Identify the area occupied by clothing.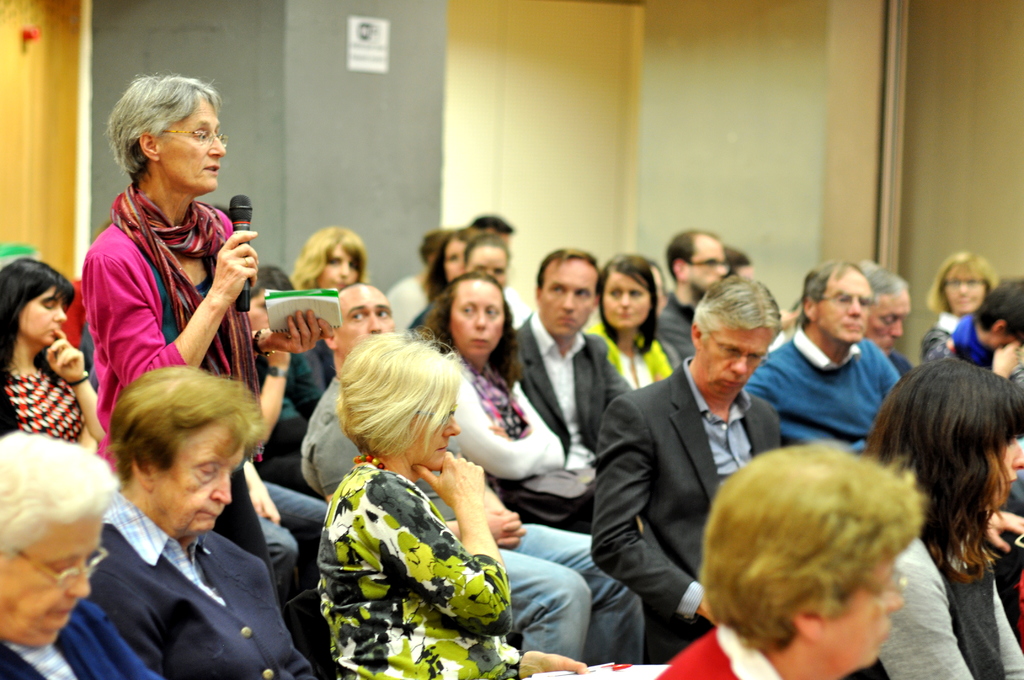
Area: [x1=588, y1=355, x2=781, y2=657].
